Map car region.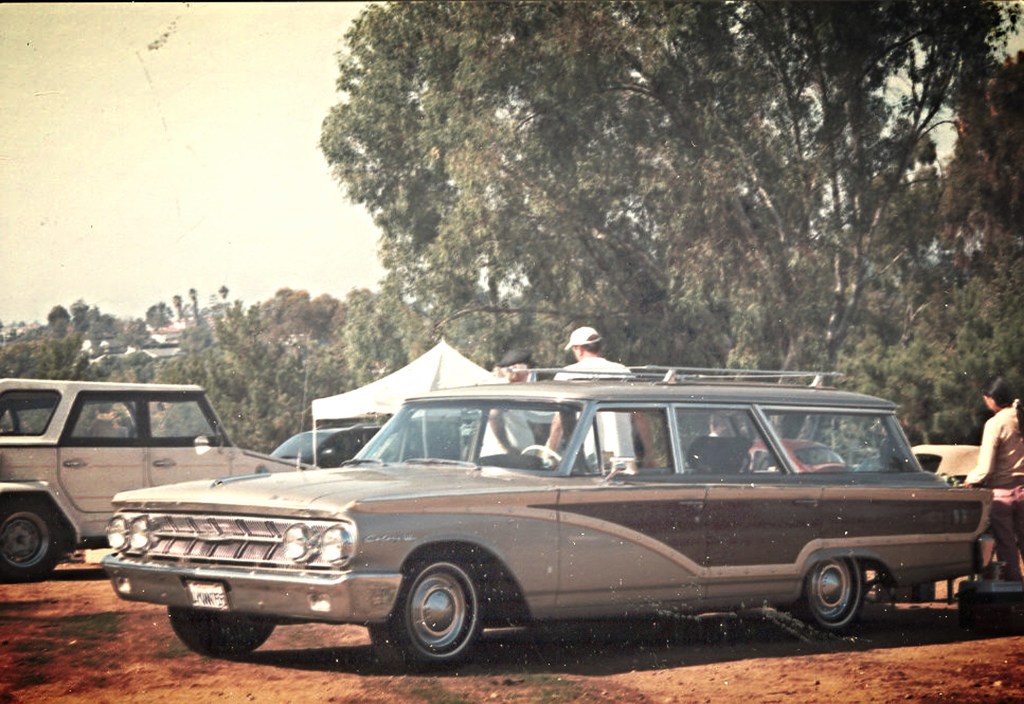
Mapped to detection(270, 422, 385, 472).
